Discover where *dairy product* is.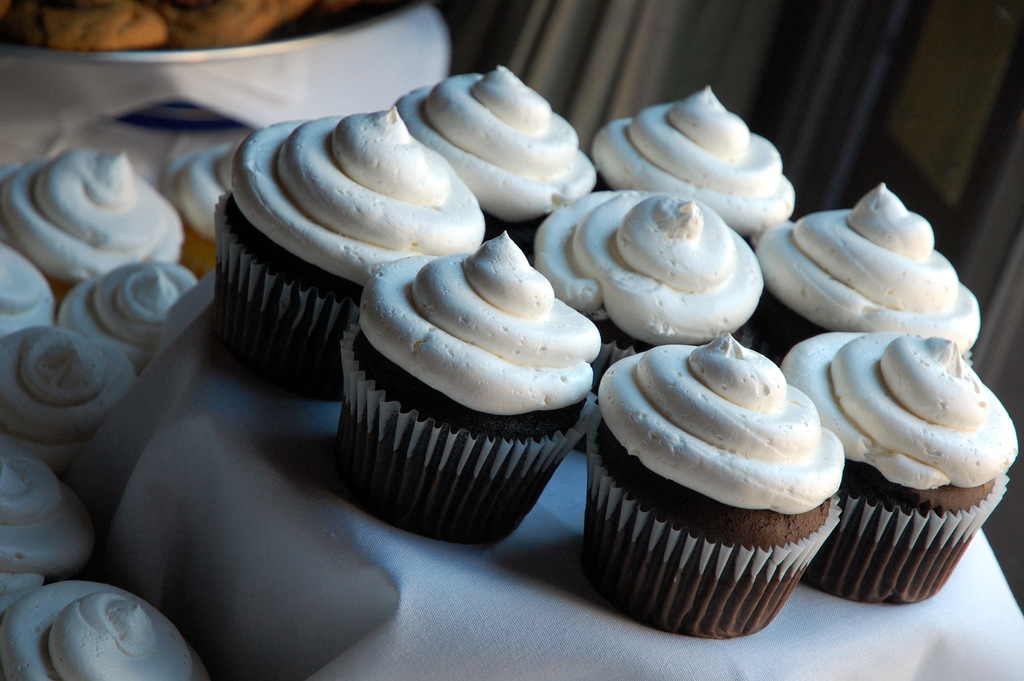
Discovered at x1=68, y1=256, x2=218, y2=377.
